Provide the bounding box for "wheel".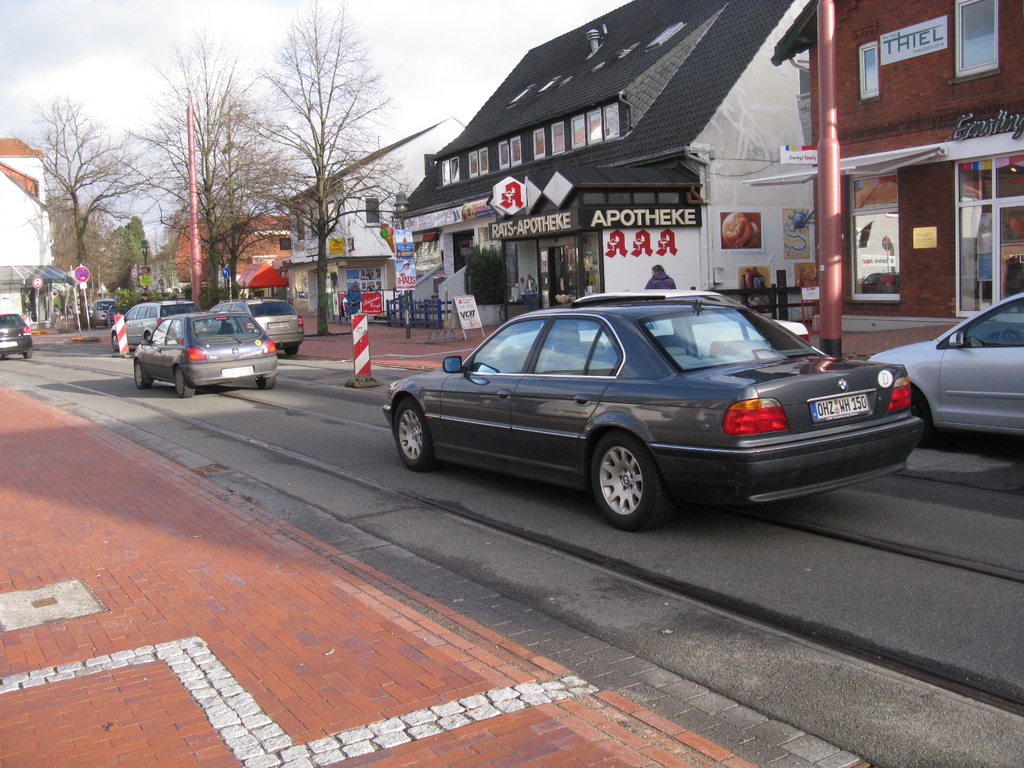
581:442:677:524.
